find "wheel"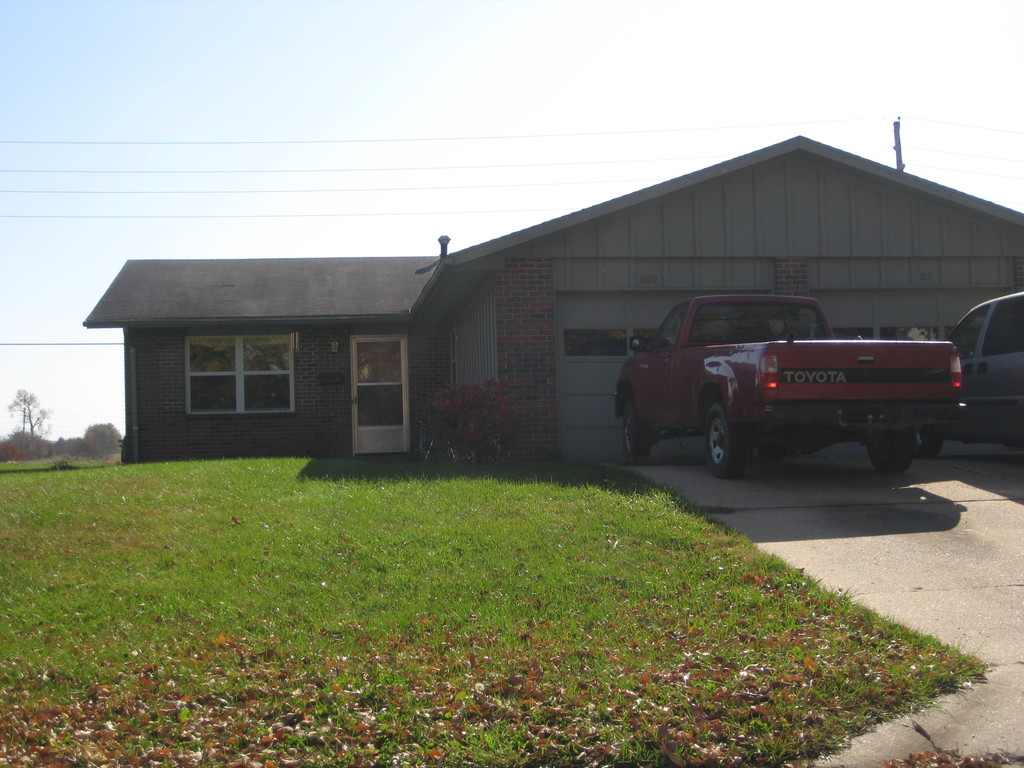
crop(868, 420, 918, 476)
